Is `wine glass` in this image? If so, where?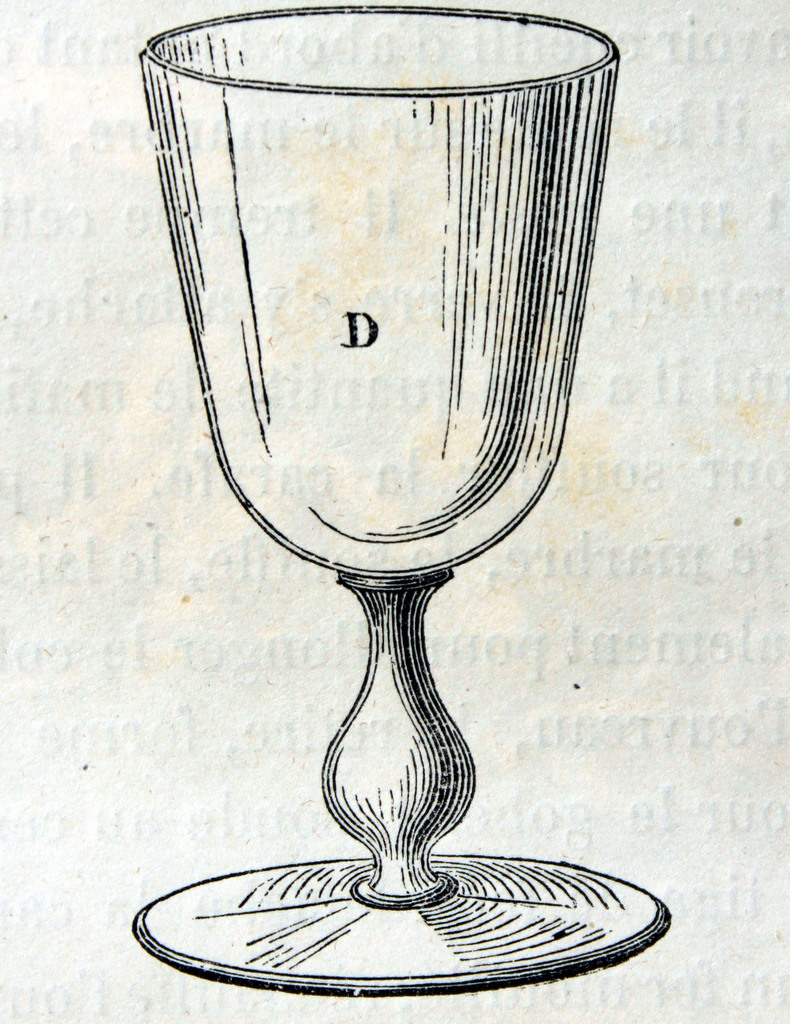
Yes, at [133, 0, 672, 996].
